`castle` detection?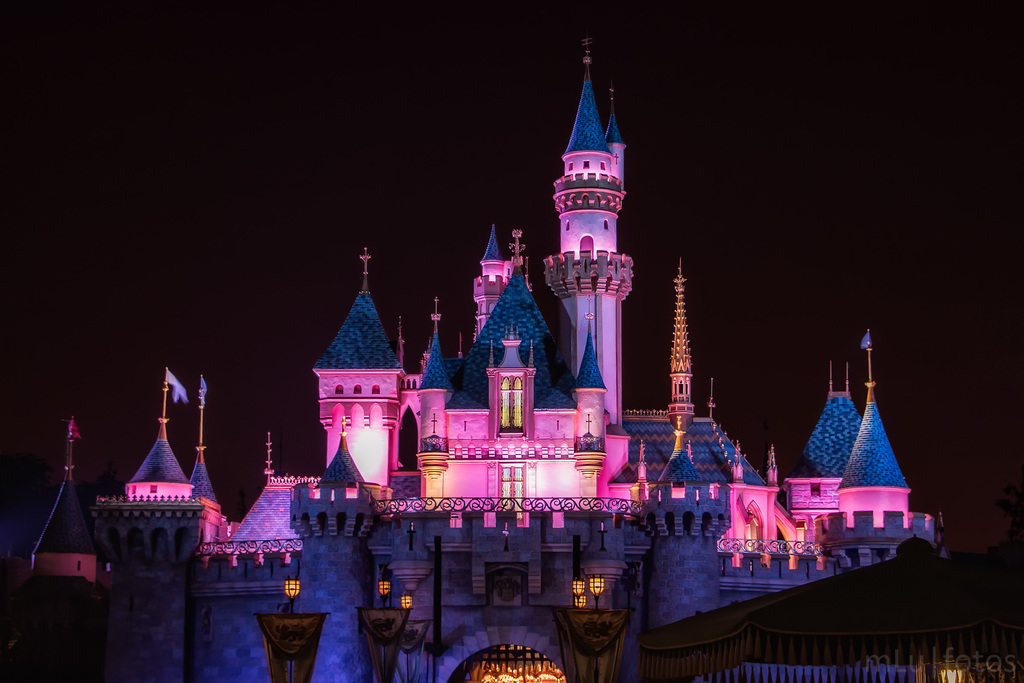
bbox=(99, 45, 917, 682)
